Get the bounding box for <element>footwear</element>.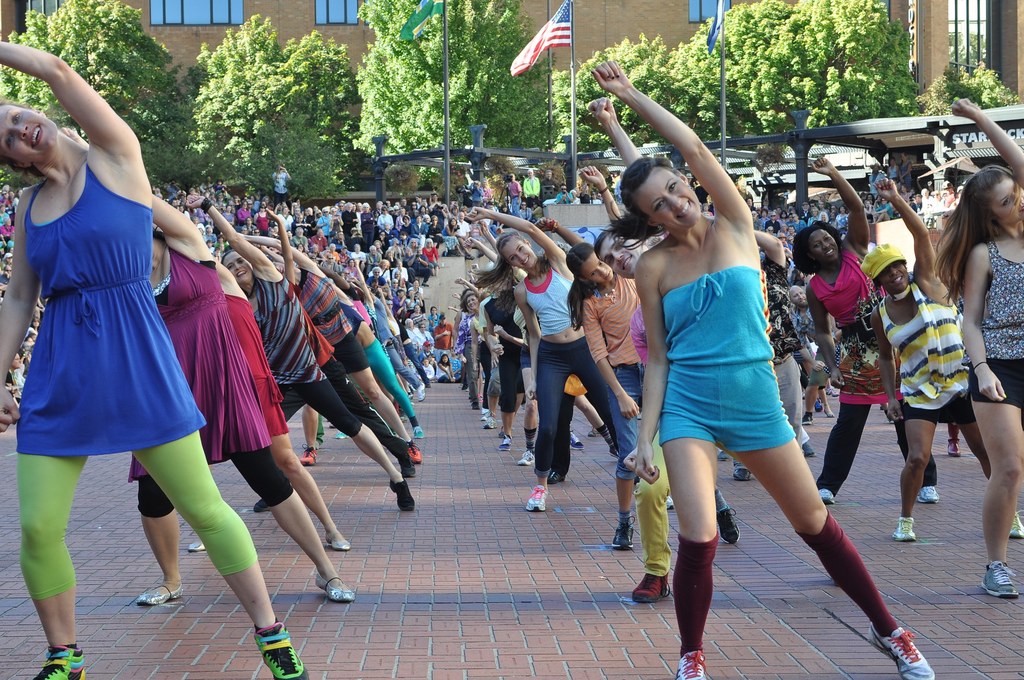
Rect(135, 588, 174, 607).
